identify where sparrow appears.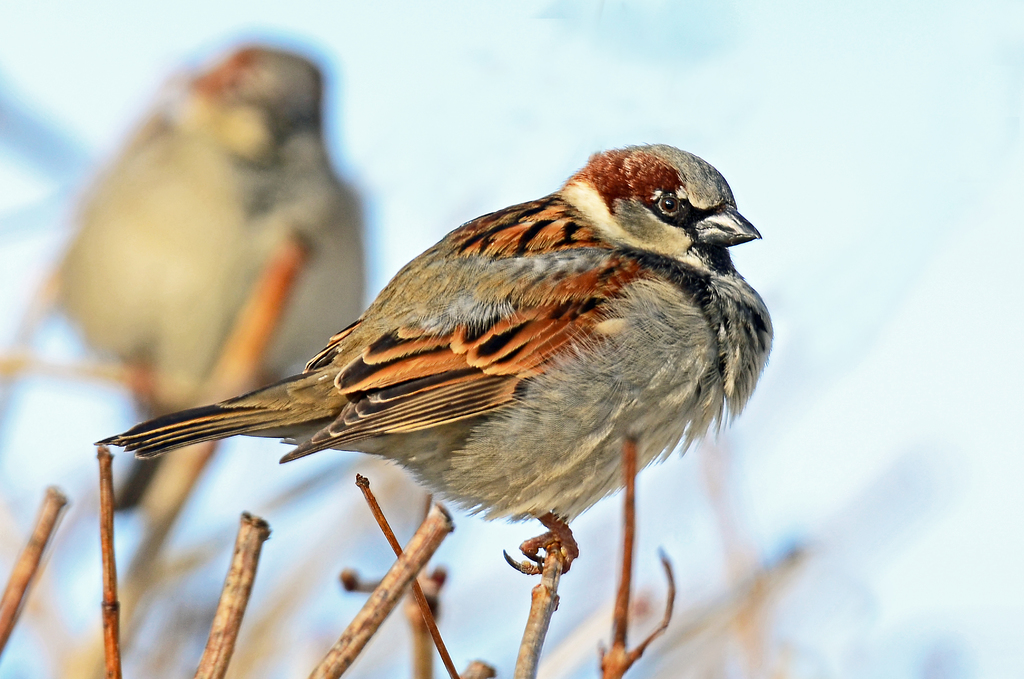
Appears at pyautogui.locateOnScreen(90, 140, 780, 580).
